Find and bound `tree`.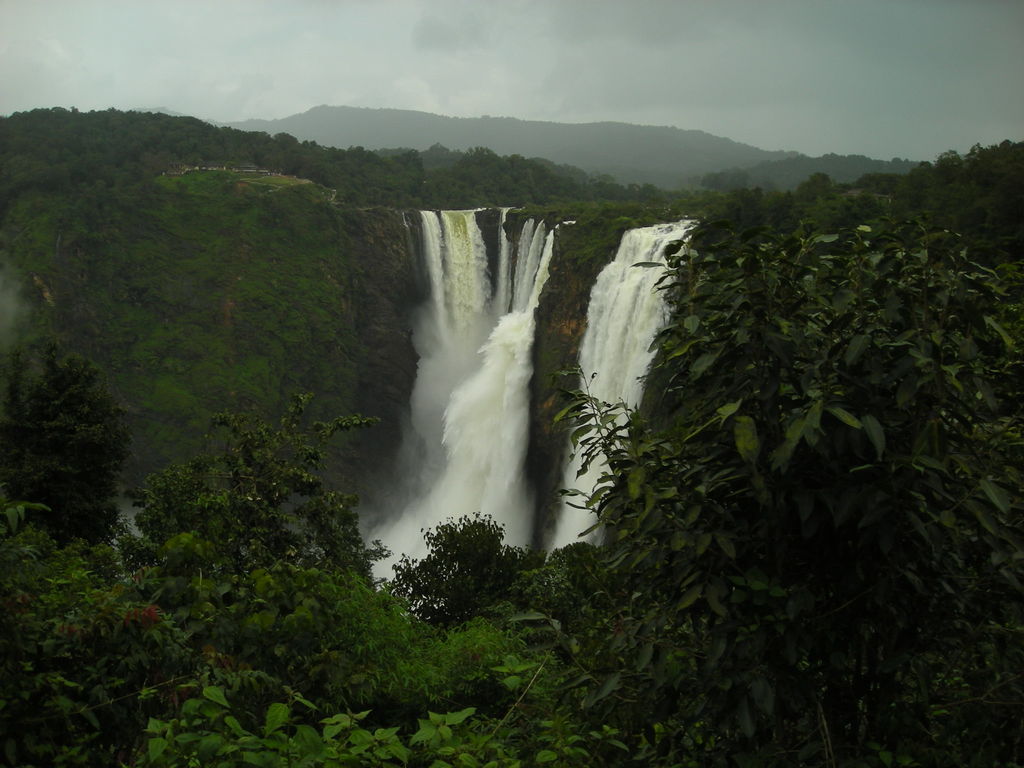
Bound: (left=0, top=109, right=1023, bottom=767).
